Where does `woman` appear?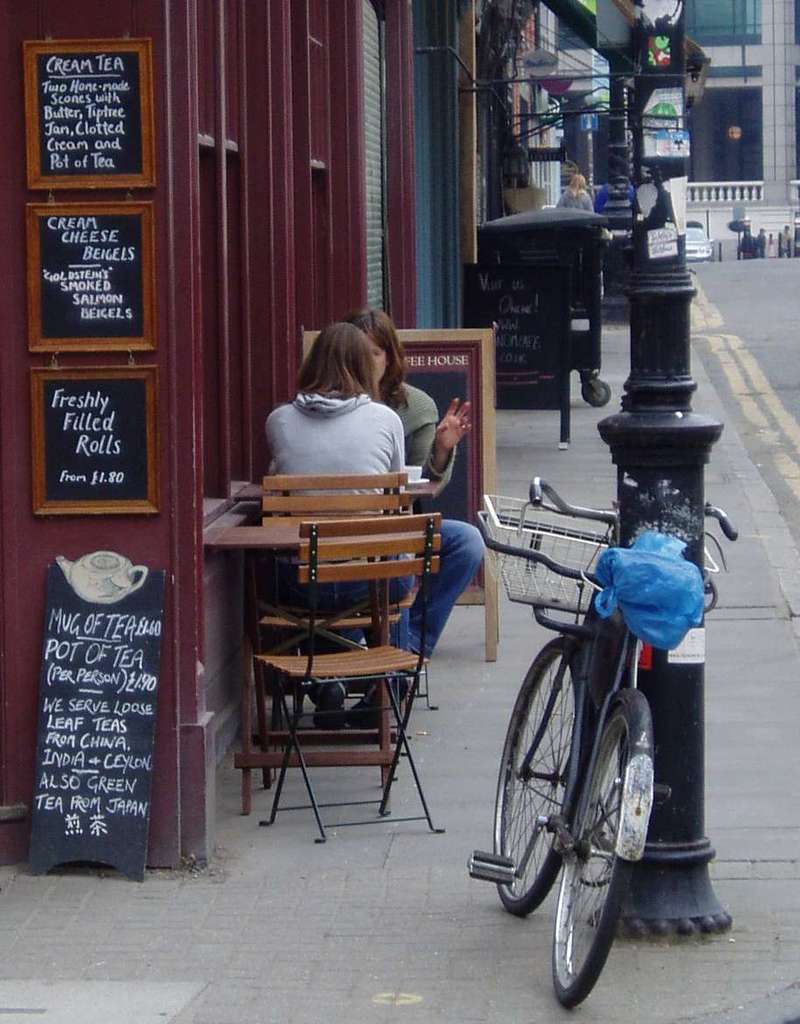
Appears at pyautogui.locateOnScreen(332, 311, 479, 692).
